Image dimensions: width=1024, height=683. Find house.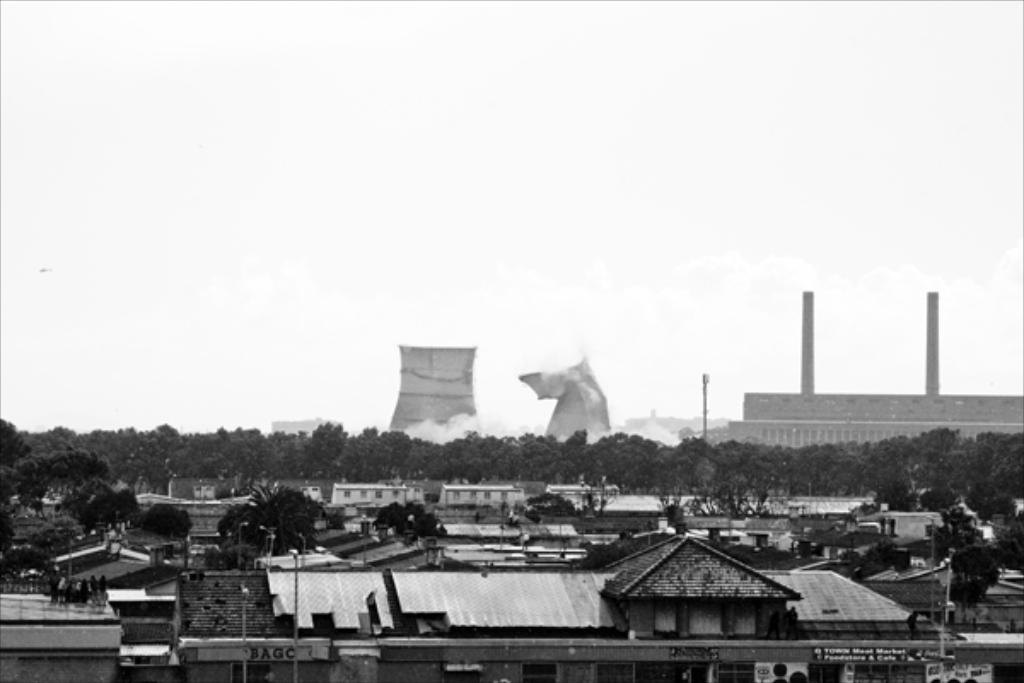
(x1=782, y1=487, x2=889, y2=531).
